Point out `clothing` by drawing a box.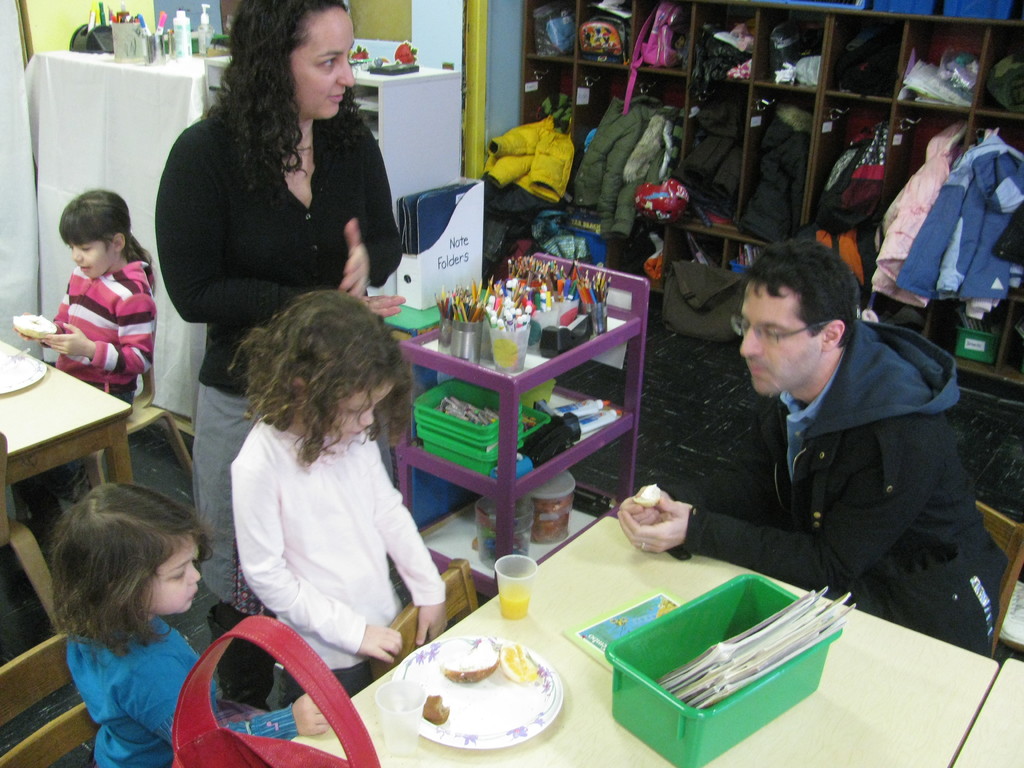
{"x1": 686, "y1": 92, "x2": 735, "y2": 225}.
